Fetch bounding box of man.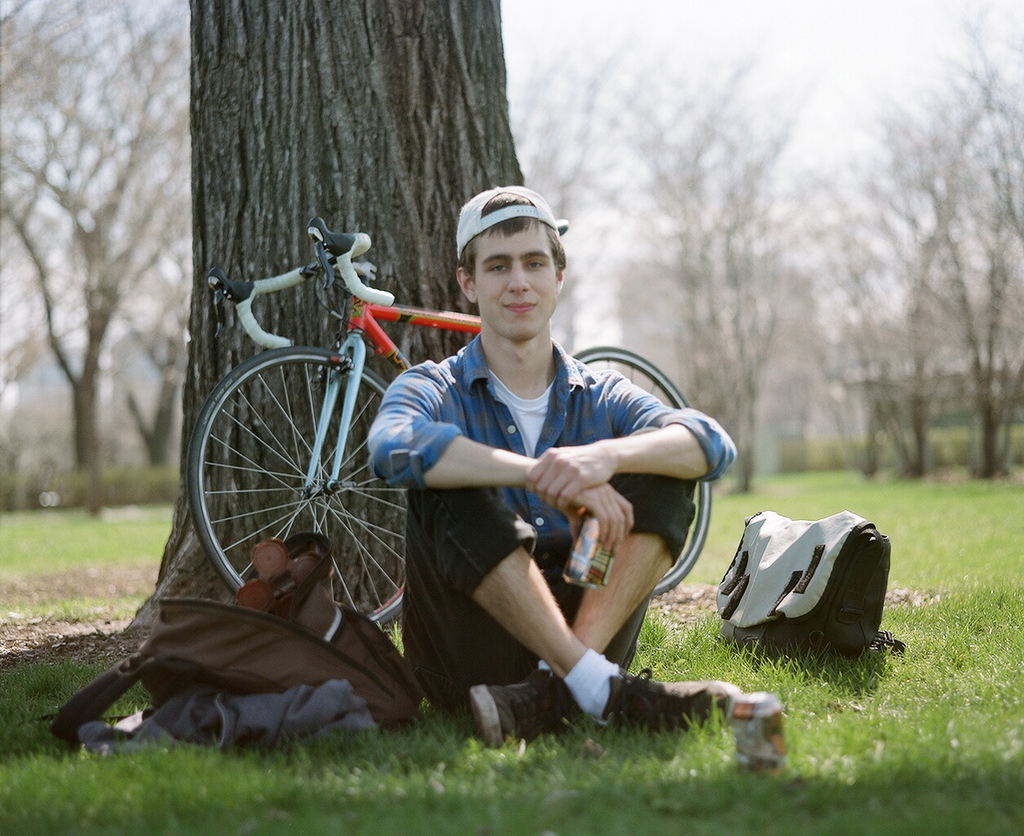
Bbox: 340:216:708:757.
